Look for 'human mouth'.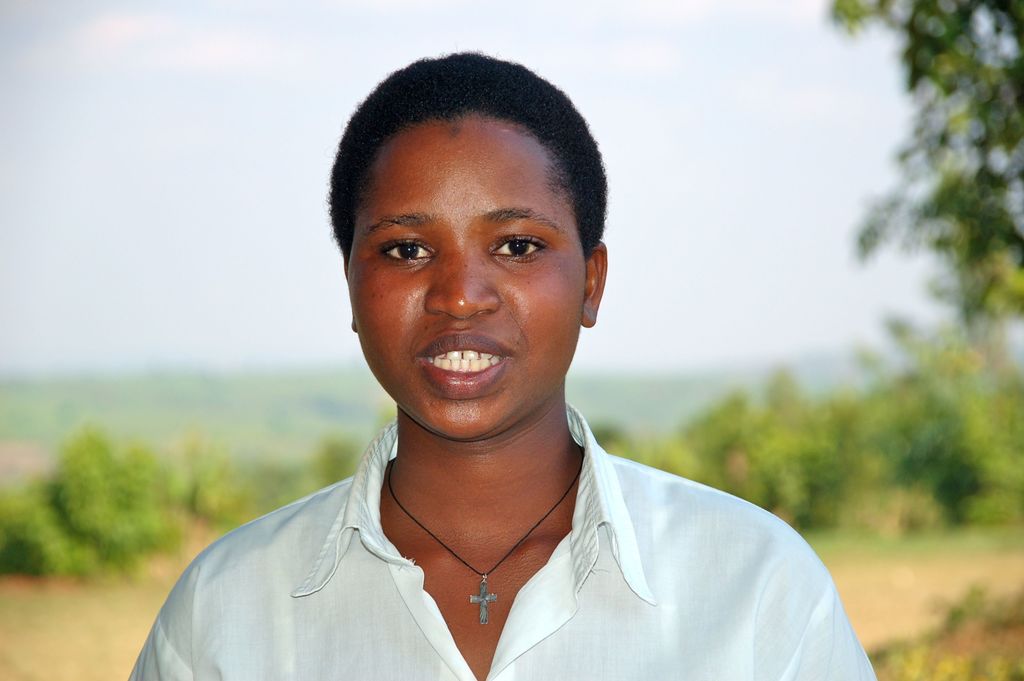
Found: <region>416, 332, 510, 396</region>.
